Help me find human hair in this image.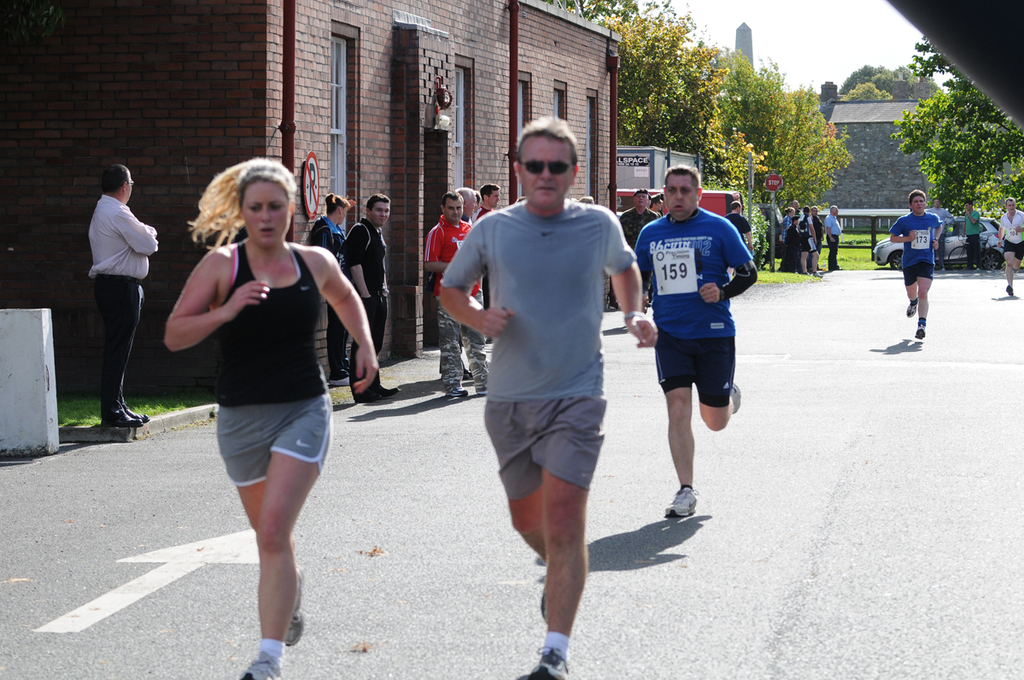
Found it: 1006,197,1014,207.
